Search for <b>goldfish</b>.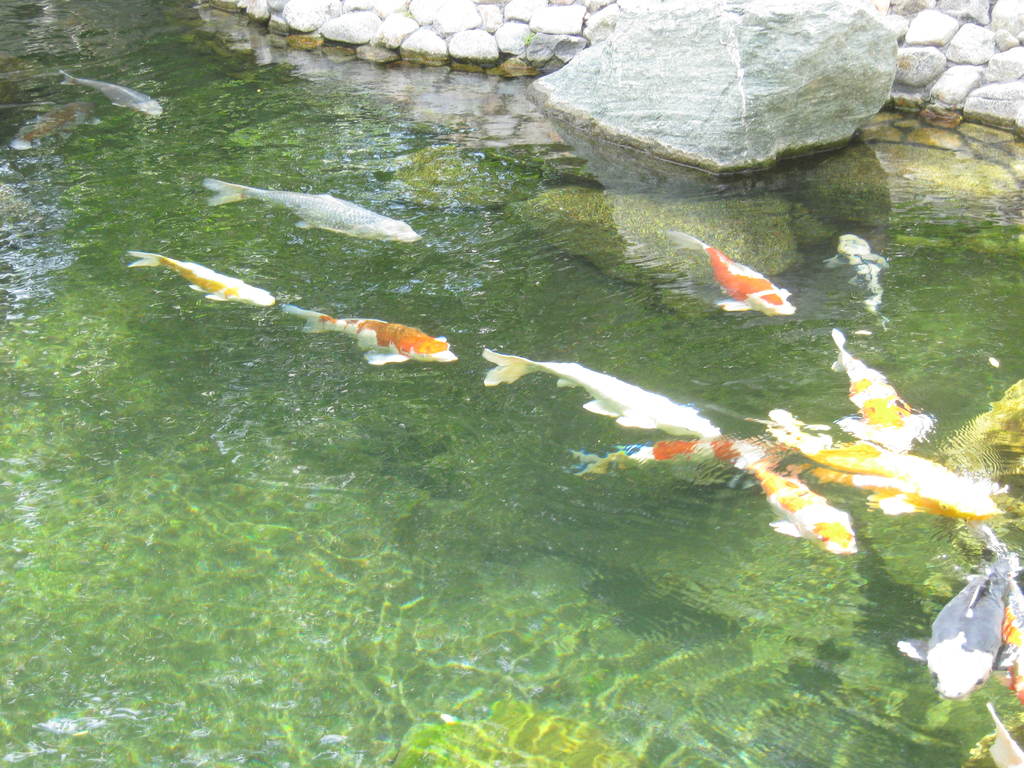
Found at [x1=207, y1=180, x2=424, y2=236].
